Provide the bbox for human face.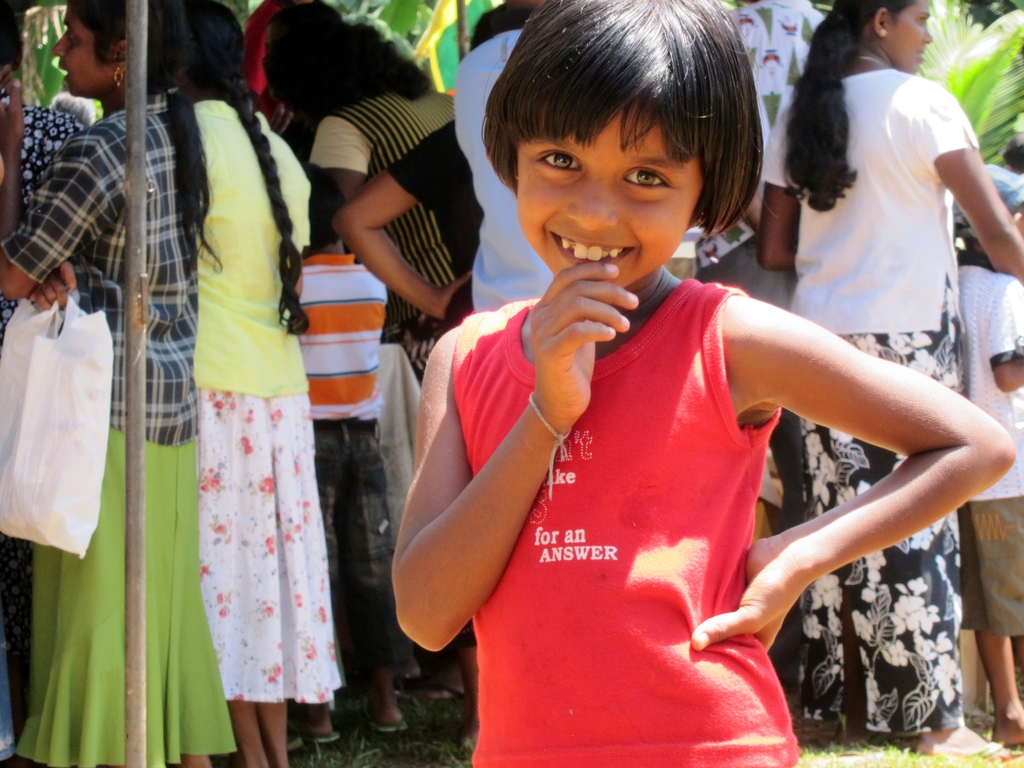
box=[888, 1, 932, 68].
